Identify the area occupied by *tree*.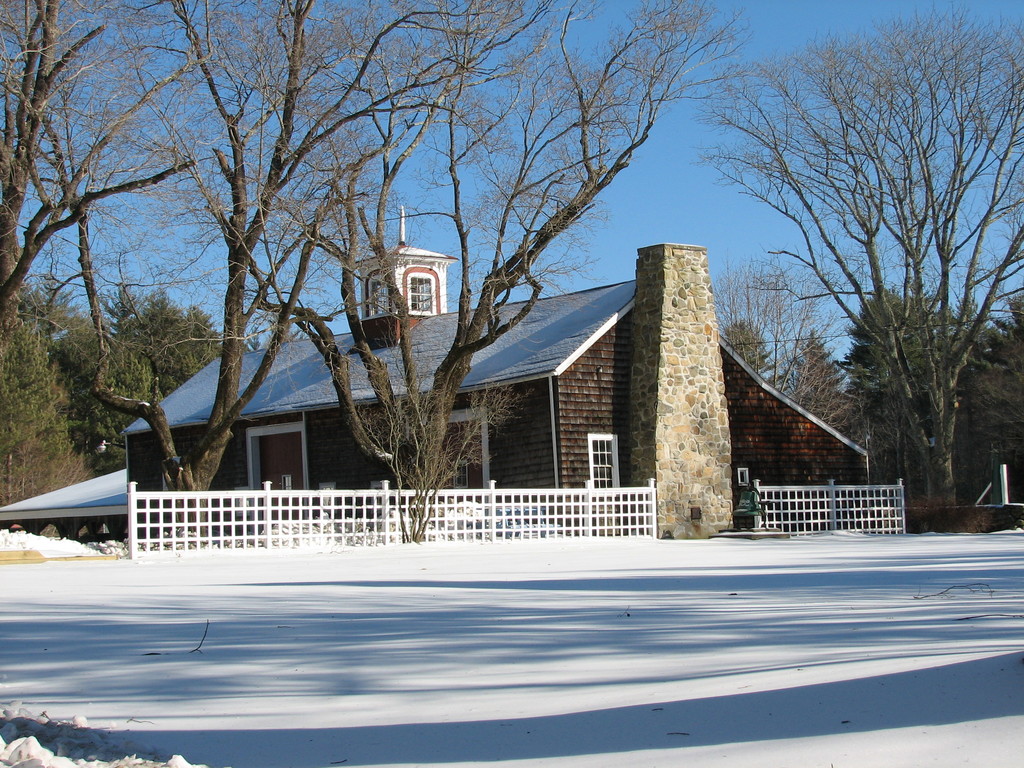
Area: 190,307,221,372.
